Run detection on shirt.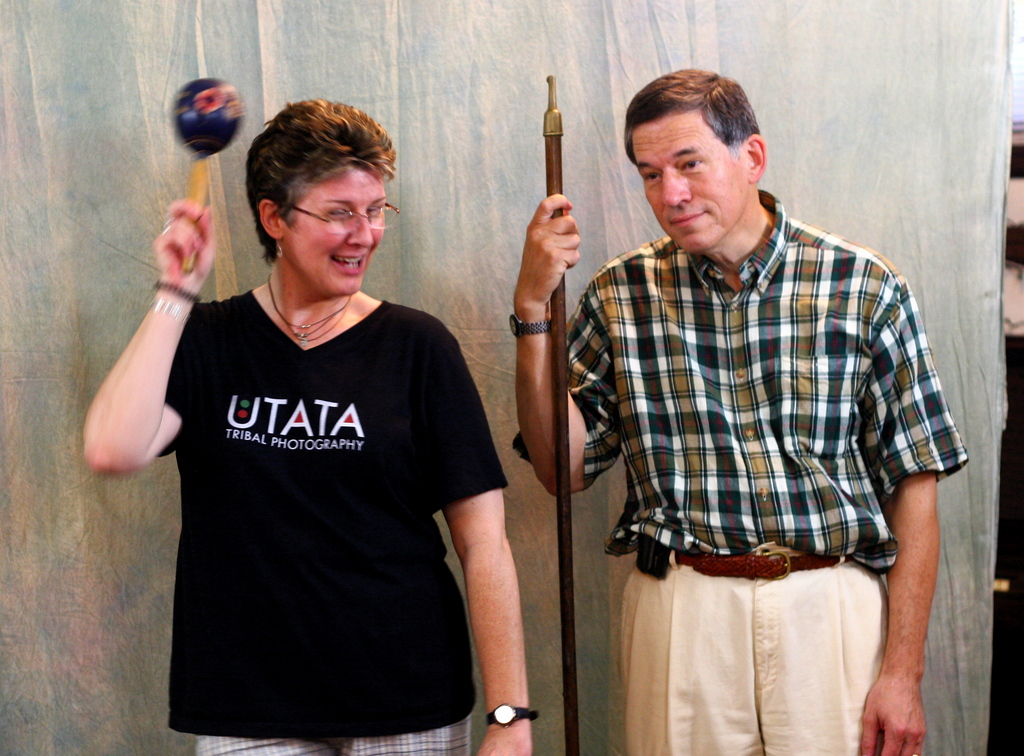
Result: [x1=512, y1=188, x2=965, y2=573].
